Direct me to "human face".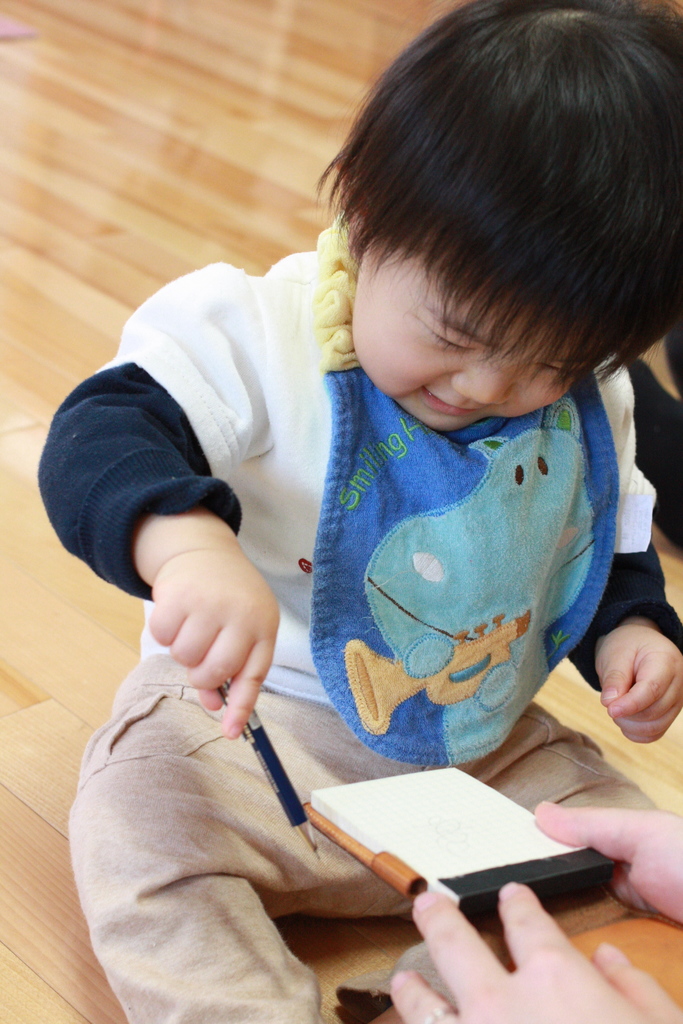
Direction: [x1=347, y1=221, x2=600, y2=431].
